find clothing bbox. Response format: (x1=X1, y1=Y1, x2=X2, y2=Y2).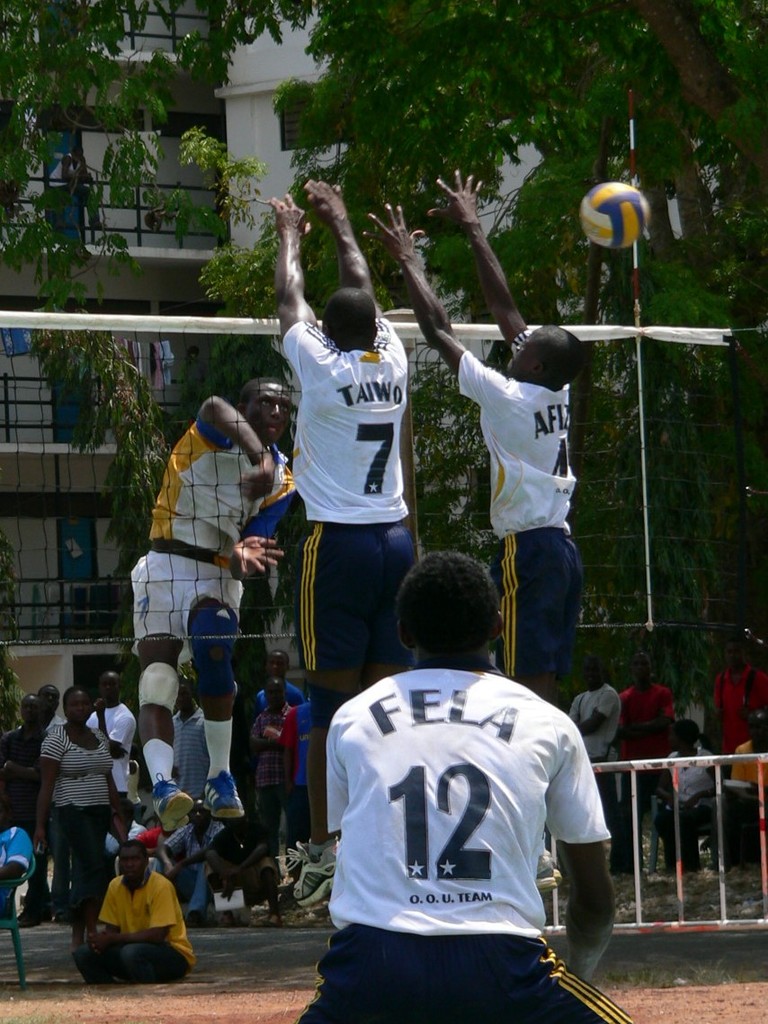
(x1=451, y1=342, x2=585, y2=696).
